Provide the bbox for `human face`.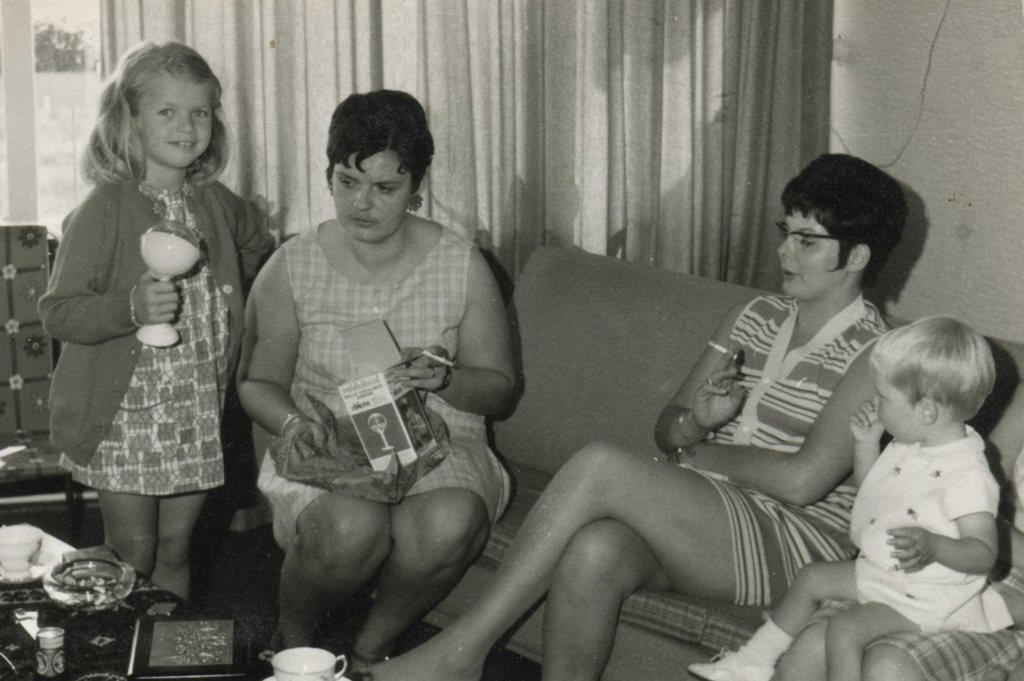
[141,81,212,164].
